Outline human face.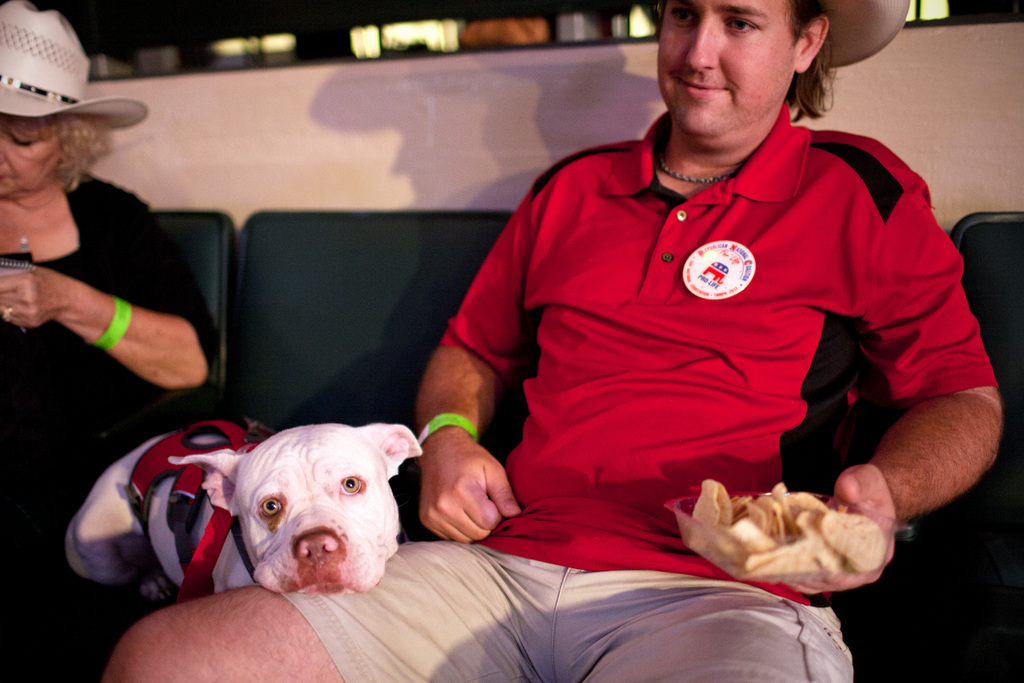
Outline: (663,0,798,146).
